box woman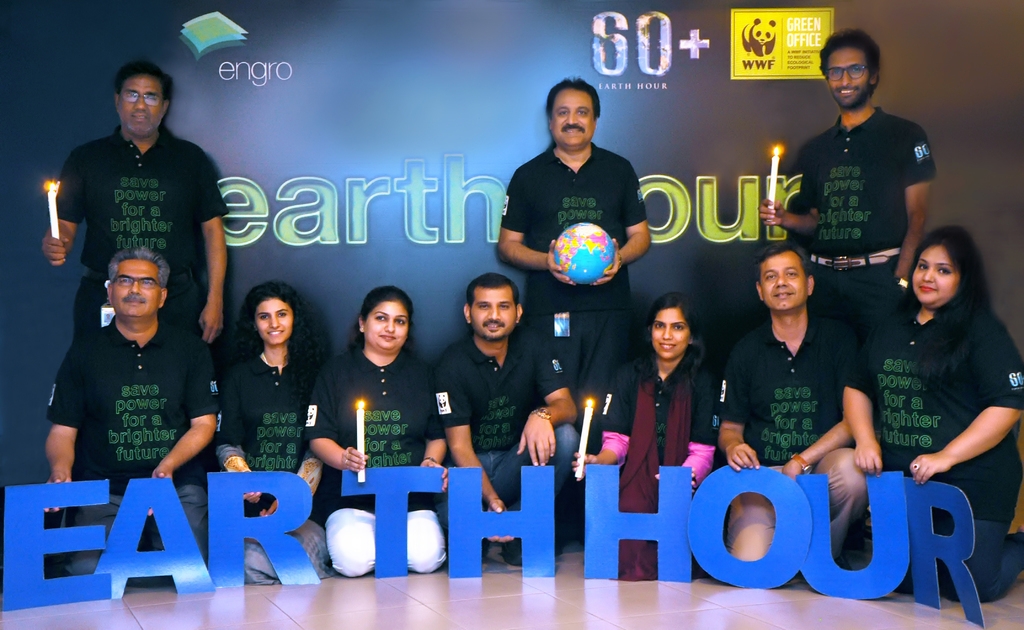
[x1=211, y1=278, x2=335, y2=583]
